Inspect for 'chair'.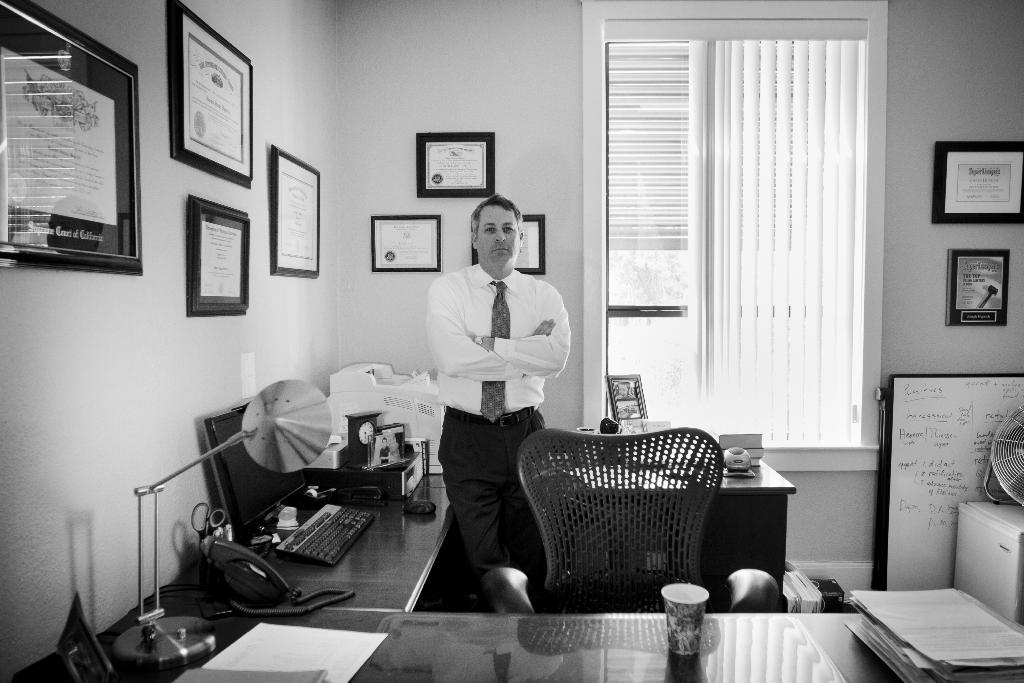
Inspection: rect(494, 425, 765, 635).
